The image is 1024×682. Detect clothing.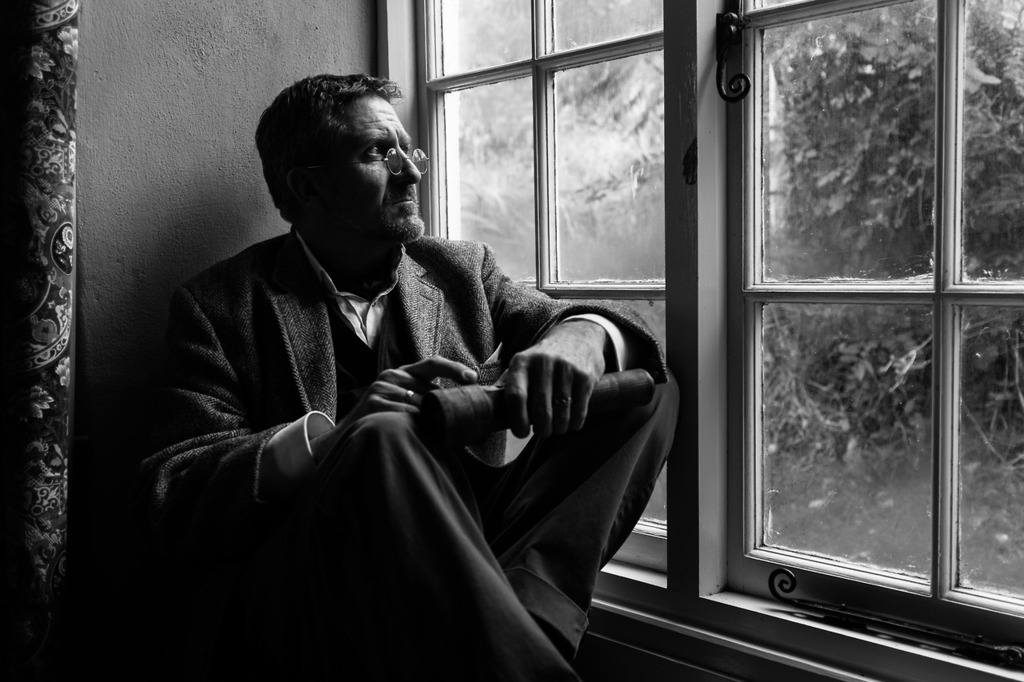
Detection: <bbox>137, 164, 630, 632</bbox>.
